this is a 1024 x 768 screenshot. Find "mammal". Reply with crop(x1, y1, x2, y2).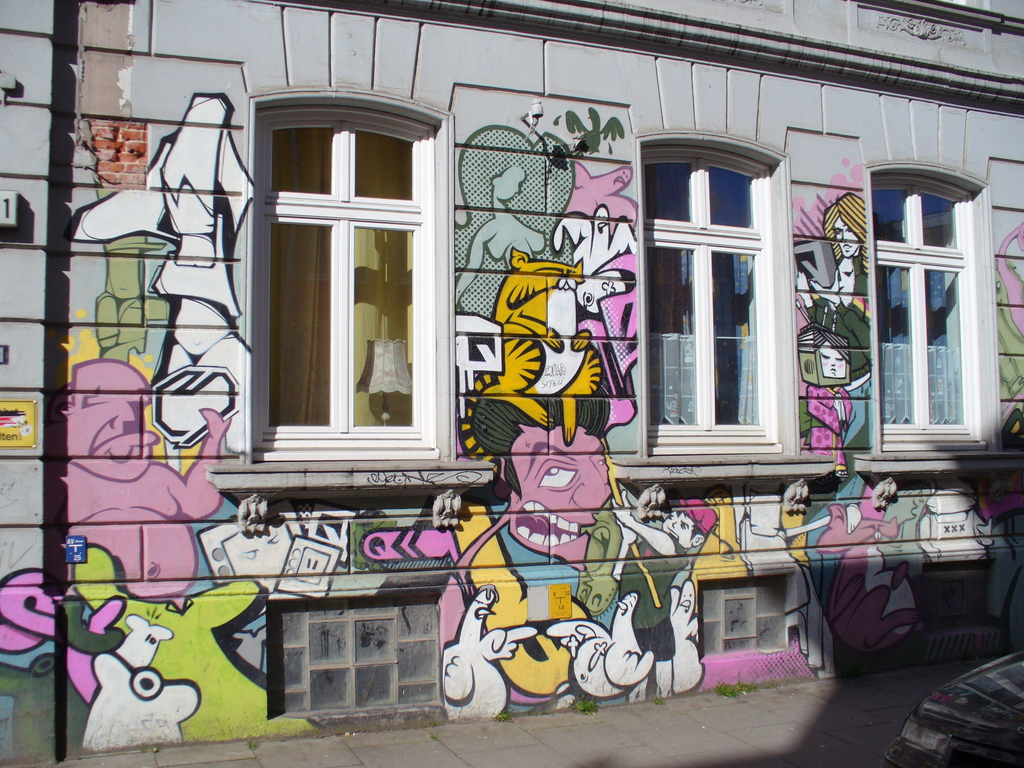
crop(452, 115, 570, 317).
